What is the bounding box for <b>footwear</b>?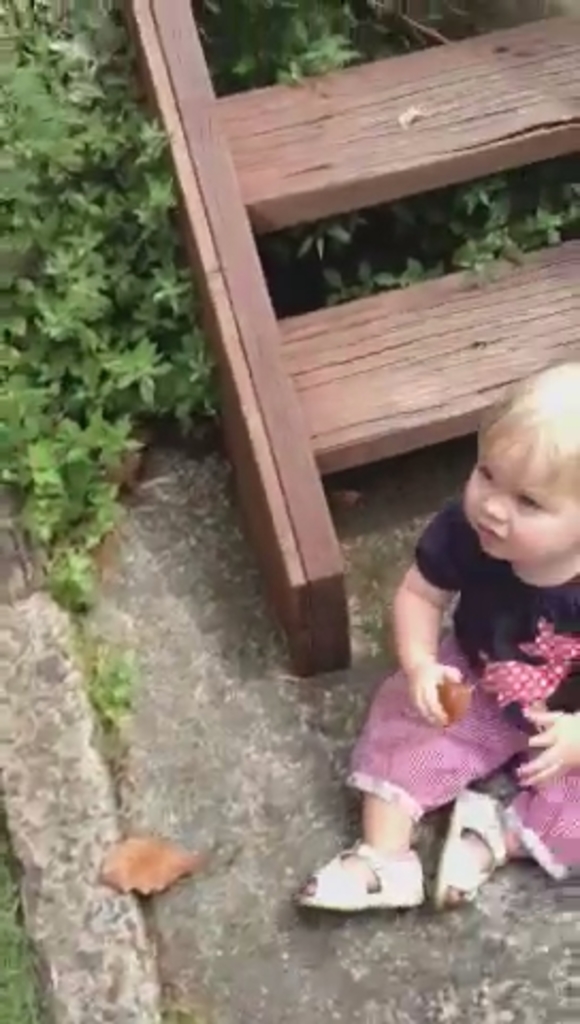
box(429, 787, 516, 905).
